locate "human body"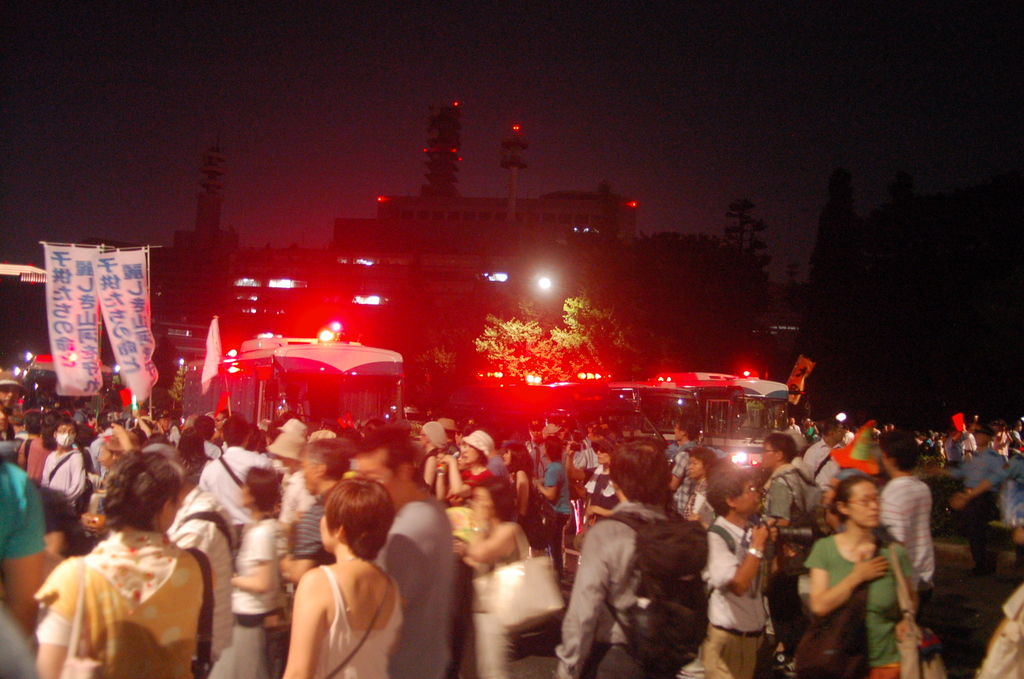
x1=273, y1=495, x2=407, y2=678
